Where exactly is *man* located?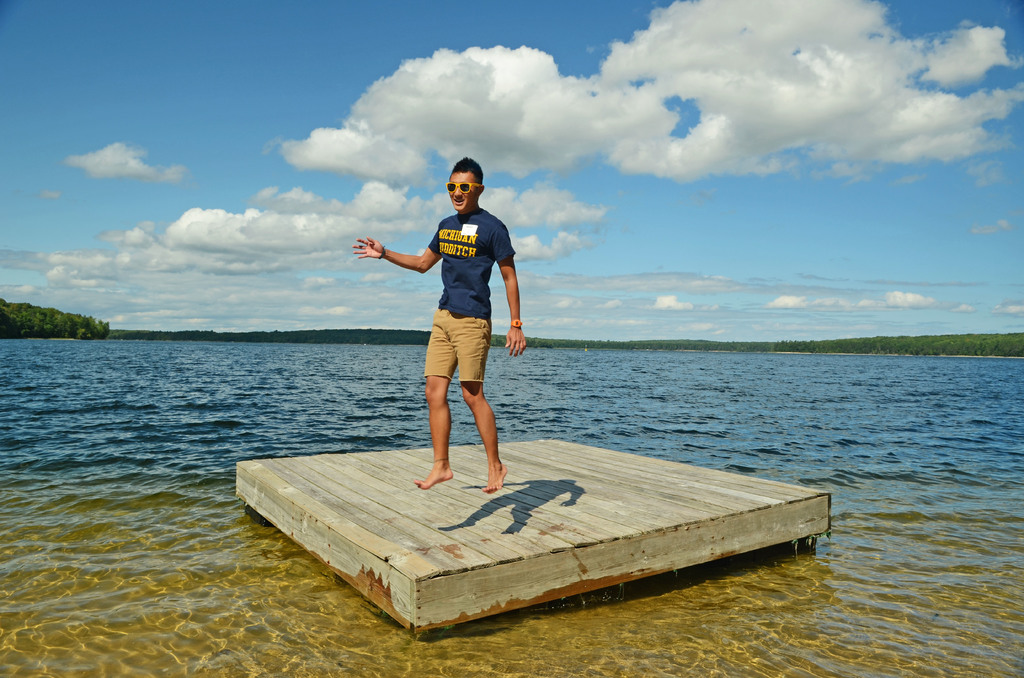
Its bounding box is (369, 152, 515, 529).
